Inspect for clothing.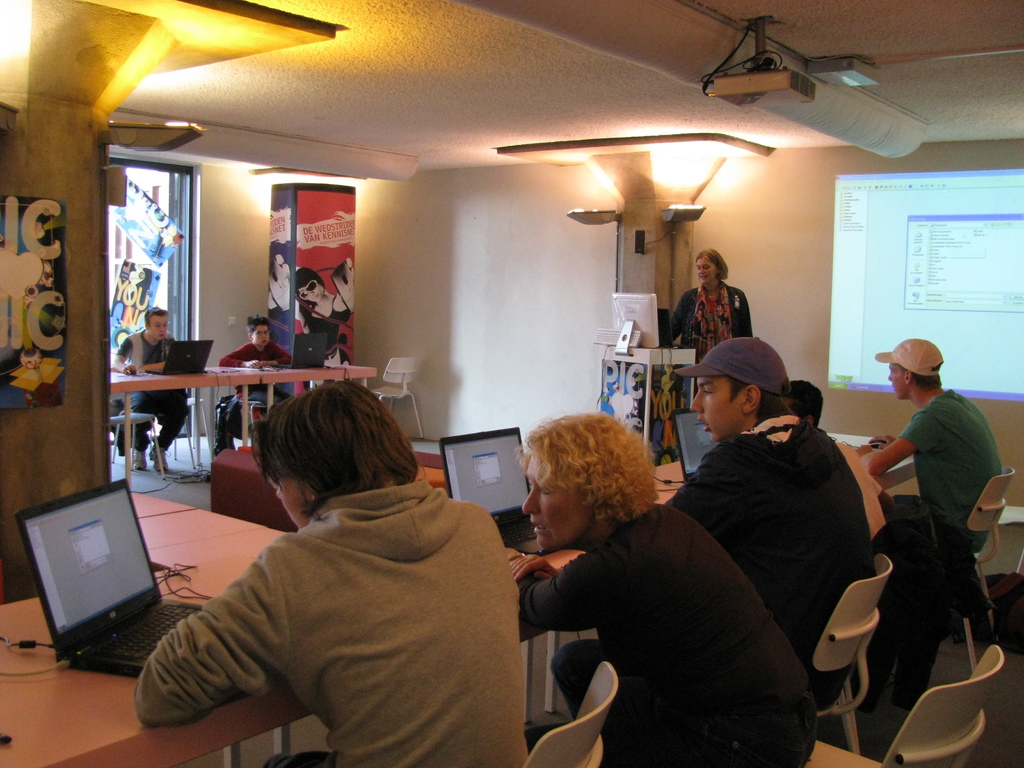
Inspection: [664,416,871,709].
